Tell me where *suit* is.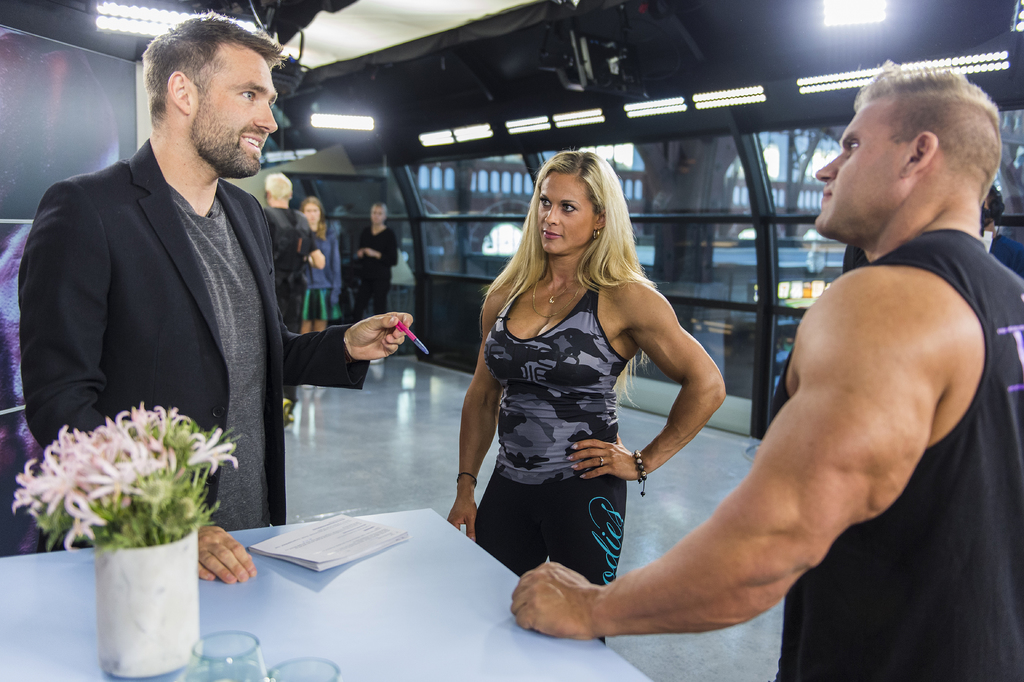
*suit* is at BBox(20, 118, 282, 608).
